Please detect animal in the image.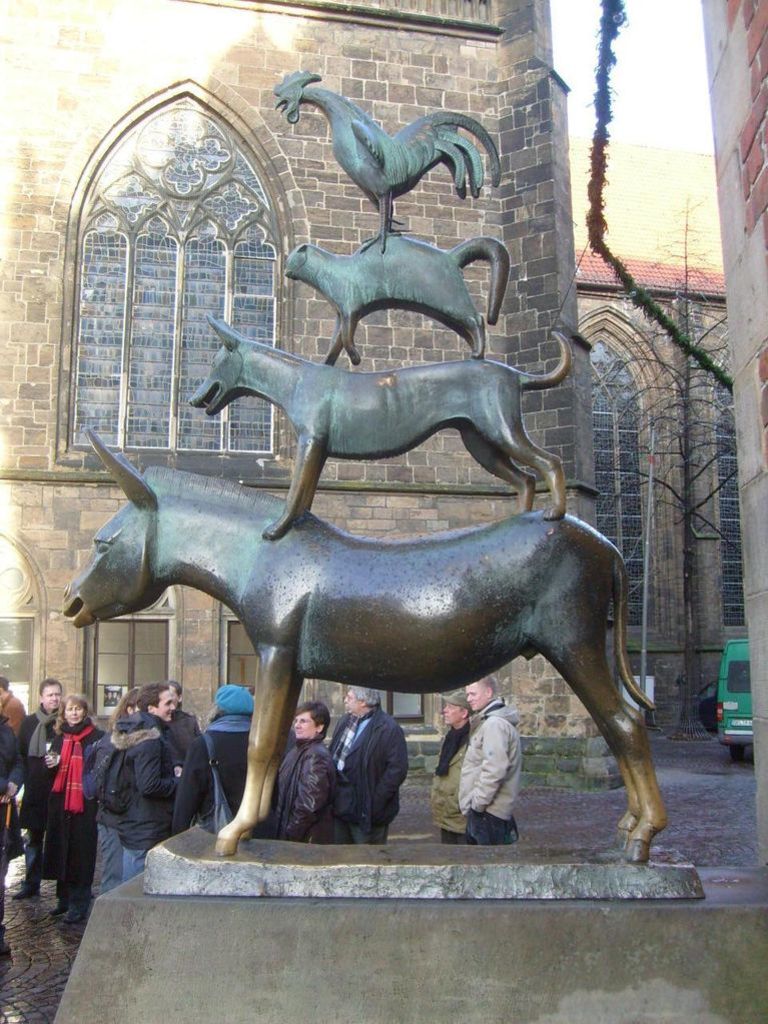
[left=62, top=426, right=667, bottom=867].
